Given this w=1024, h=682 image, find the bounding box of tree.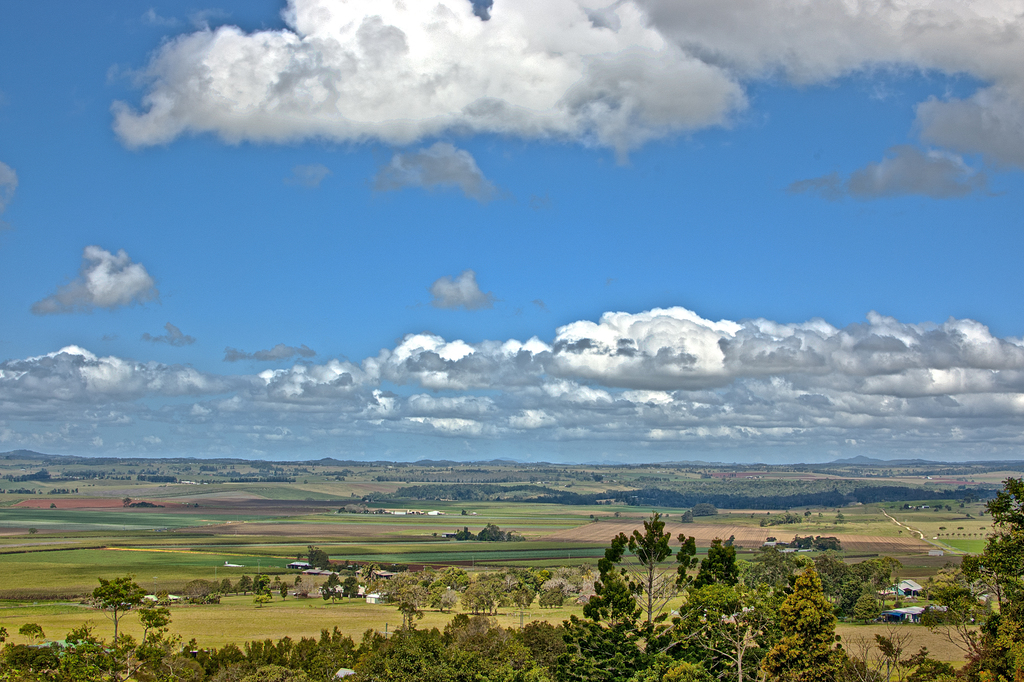
x1=297 y1=580 x2=312 y2=597.
